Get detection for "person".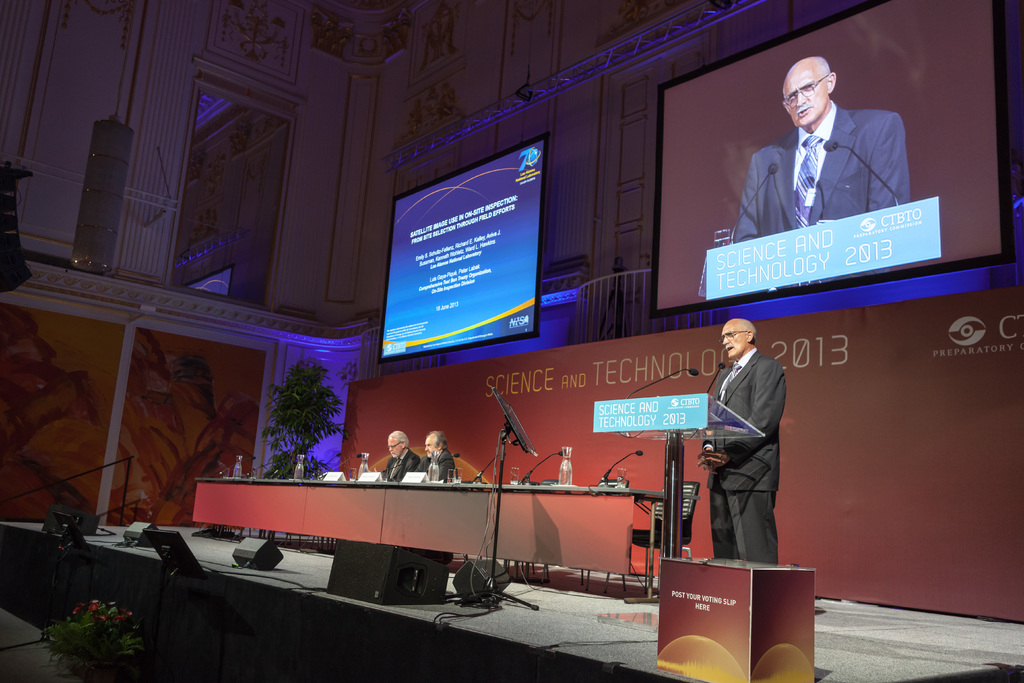
Detection: rect(383, 429, 424, 483).
